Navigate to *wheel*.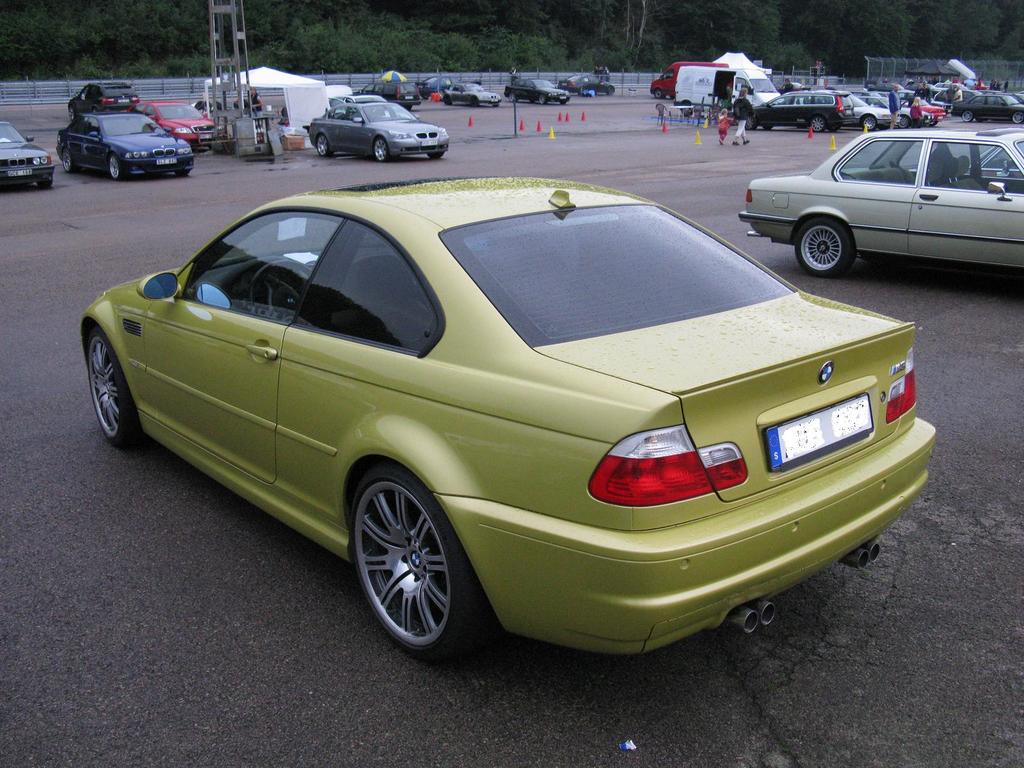
Navigation target: box=[895, 115, 909, 125].
